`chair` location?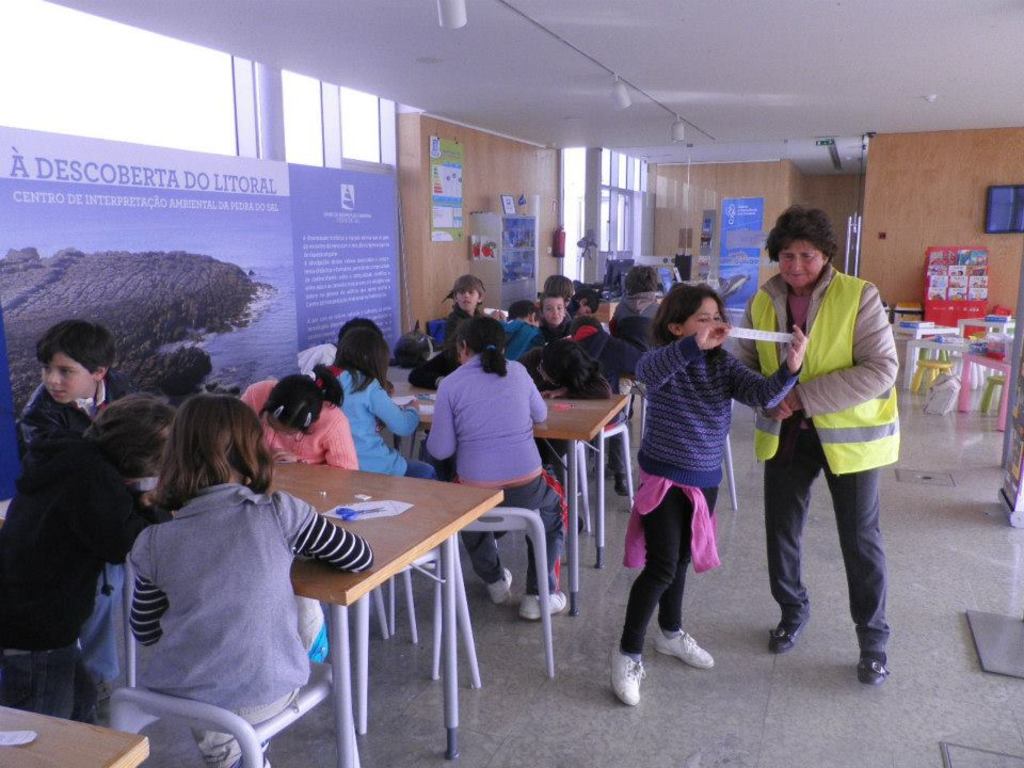
l=560, t=395, r=637, b=525
